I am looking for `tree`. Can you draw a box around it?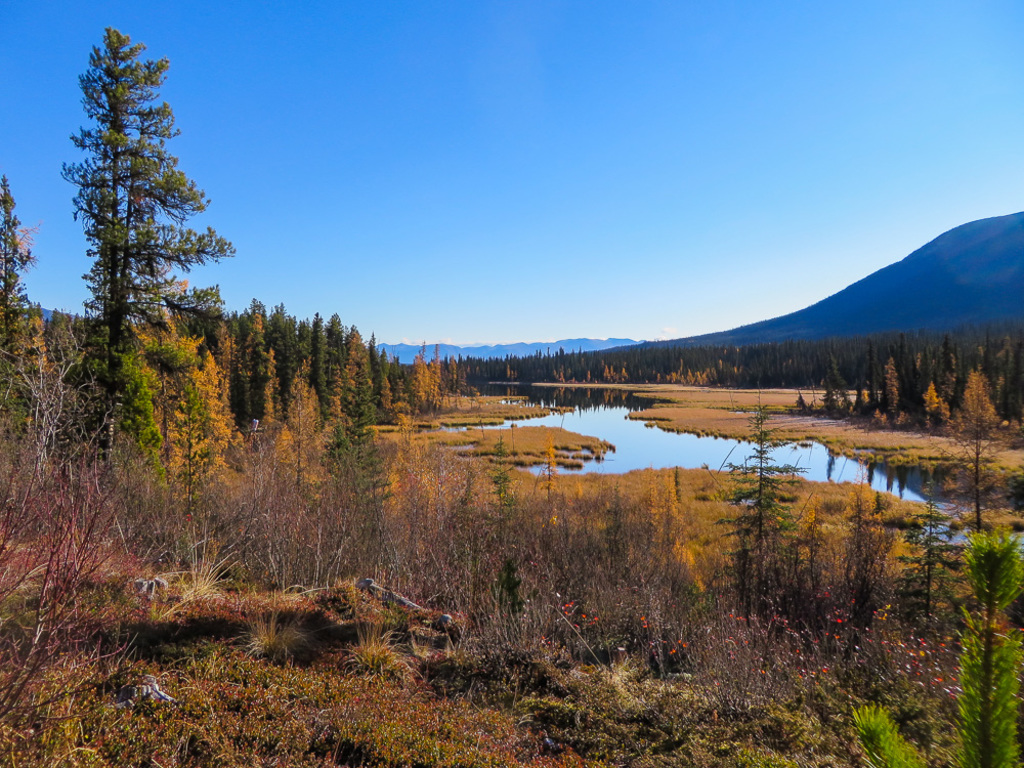
Sure, the bounding box is x1=350 y1=326 x2=374 y2=428.
